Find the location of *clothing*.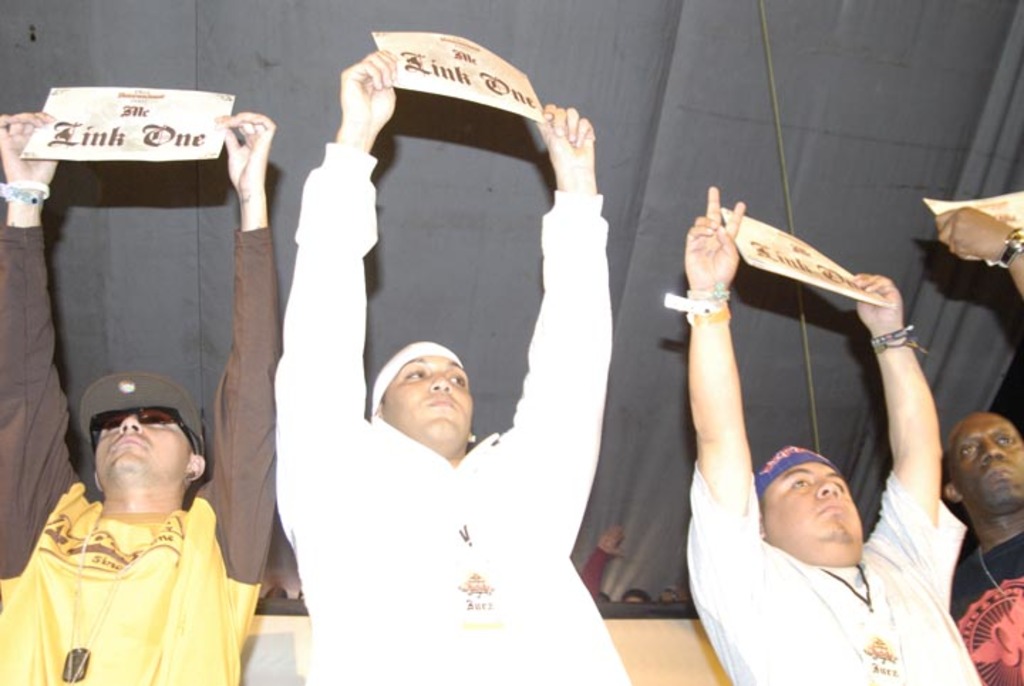
Location: locate(950, 519, 1023, 680).
